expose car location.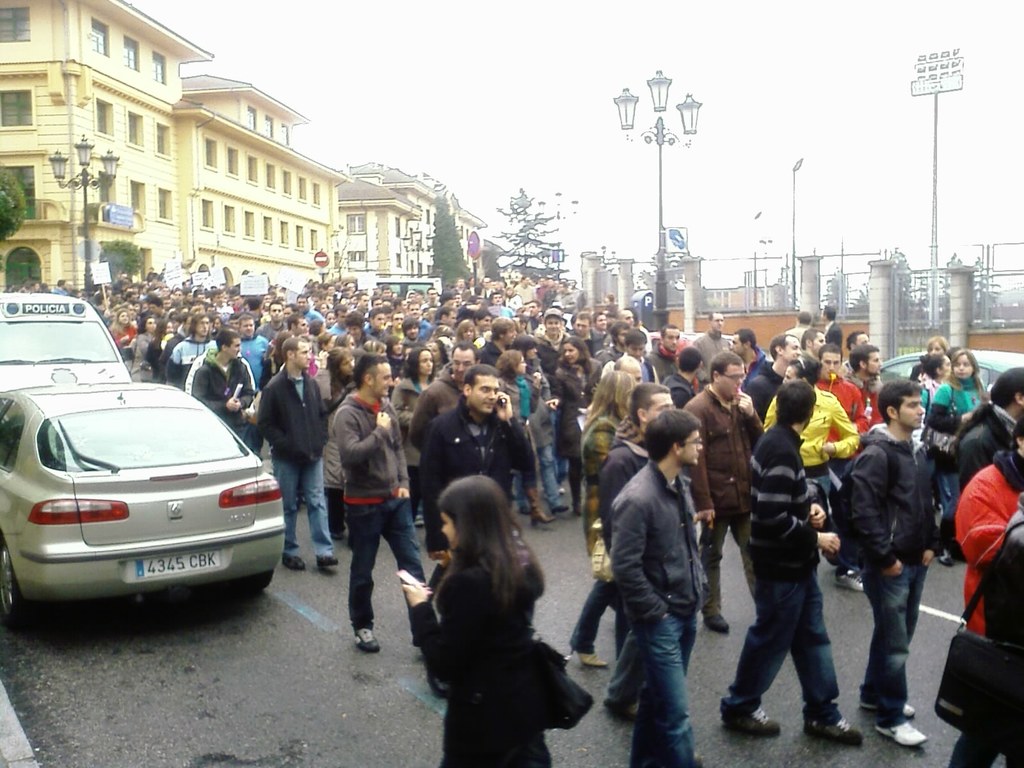
Exposed at bbox(878, 349, 1023, 391).
